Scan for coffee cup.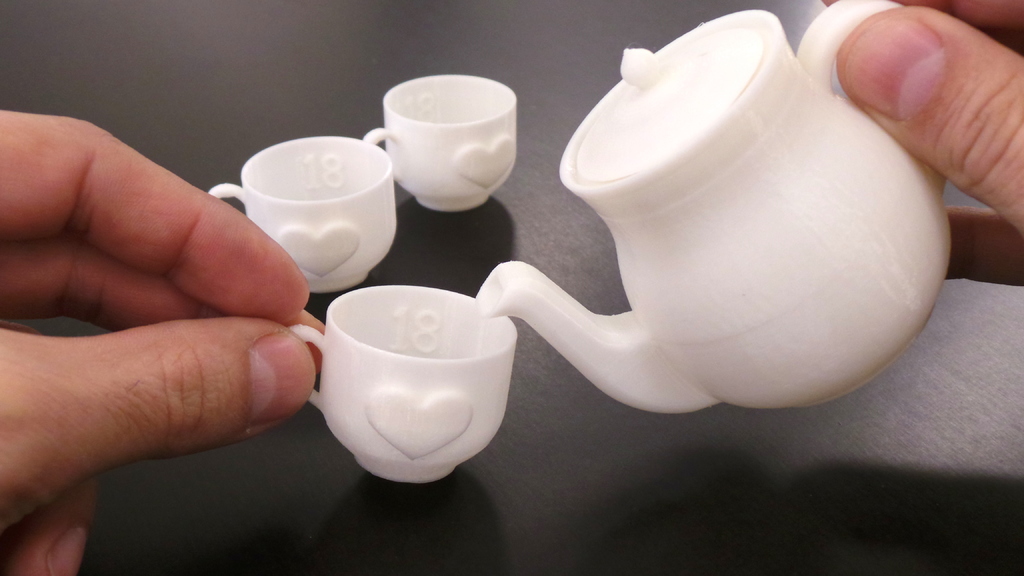
Scan result: (206, 136, 397, 293).
